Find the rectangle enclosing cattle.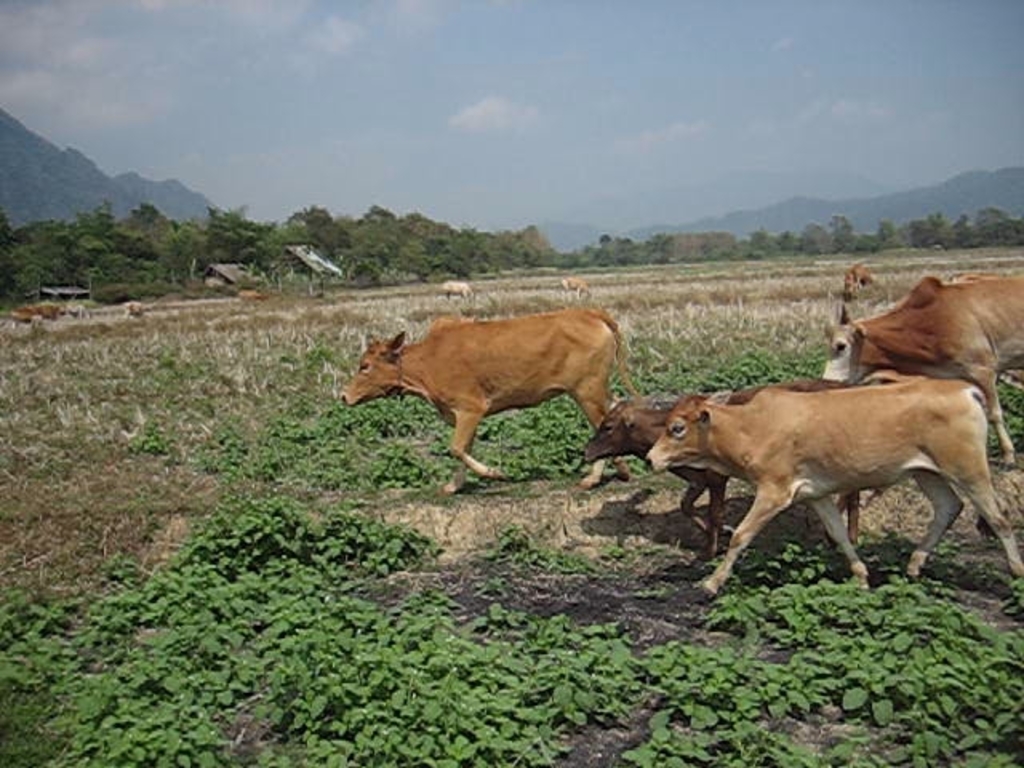
region(562, 272, 592, 299).
